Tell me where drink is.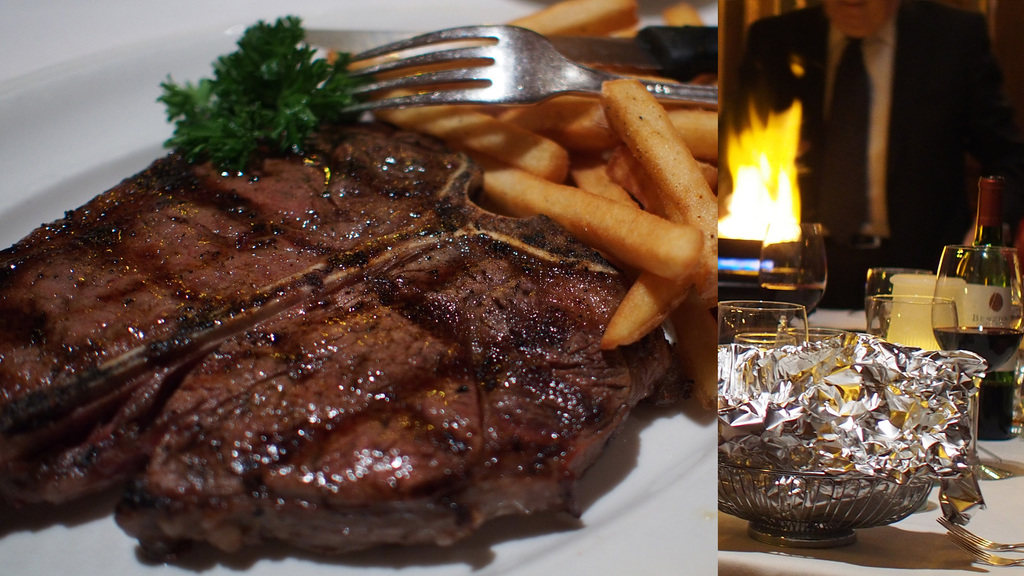
drink is at (x1=956, y1=173, x2=1016, y2=439).
